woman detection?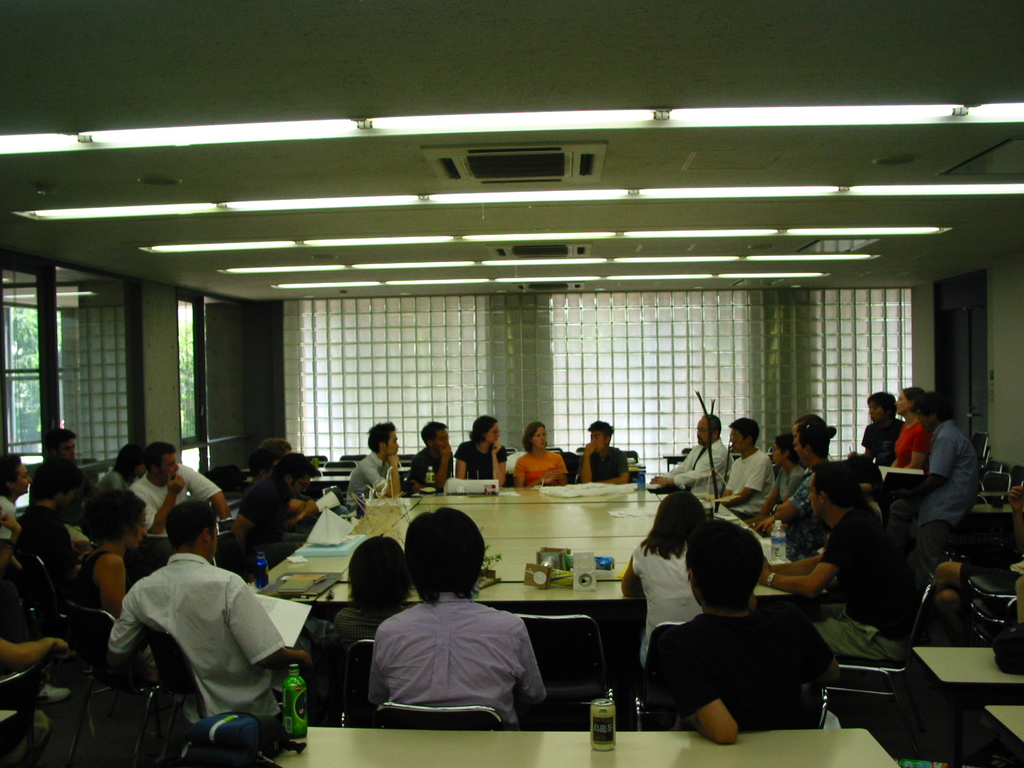
<box>740,440,812,537</box>
